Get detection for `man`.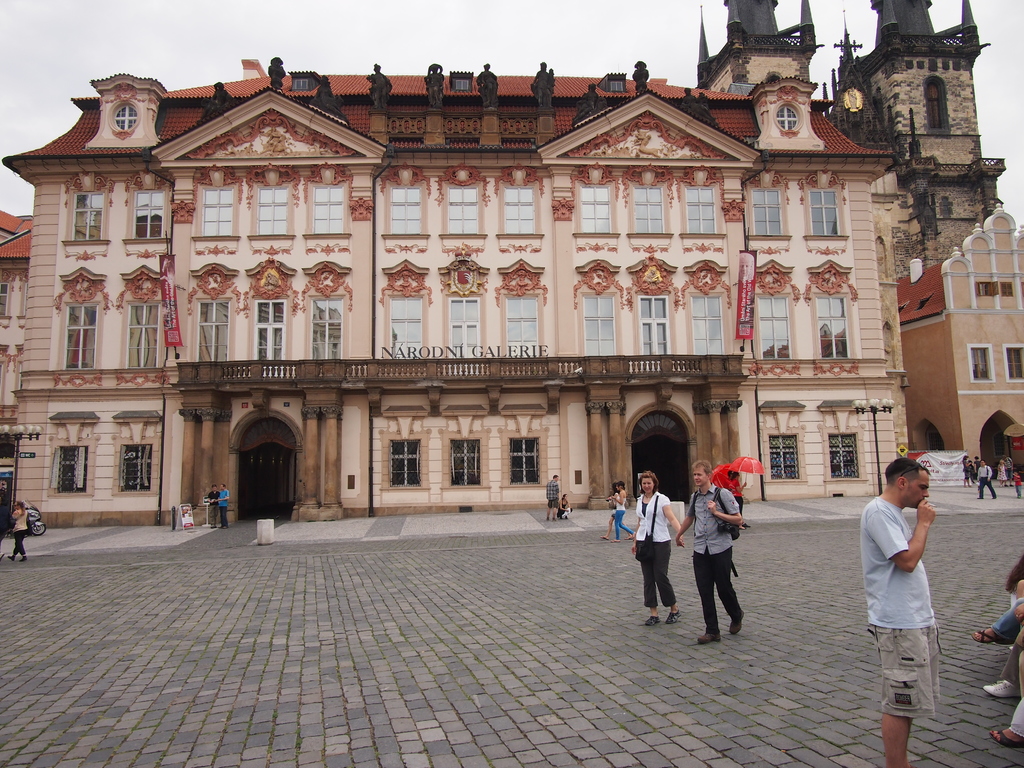
Detection: bbox(982, 603, 1023, 700).
